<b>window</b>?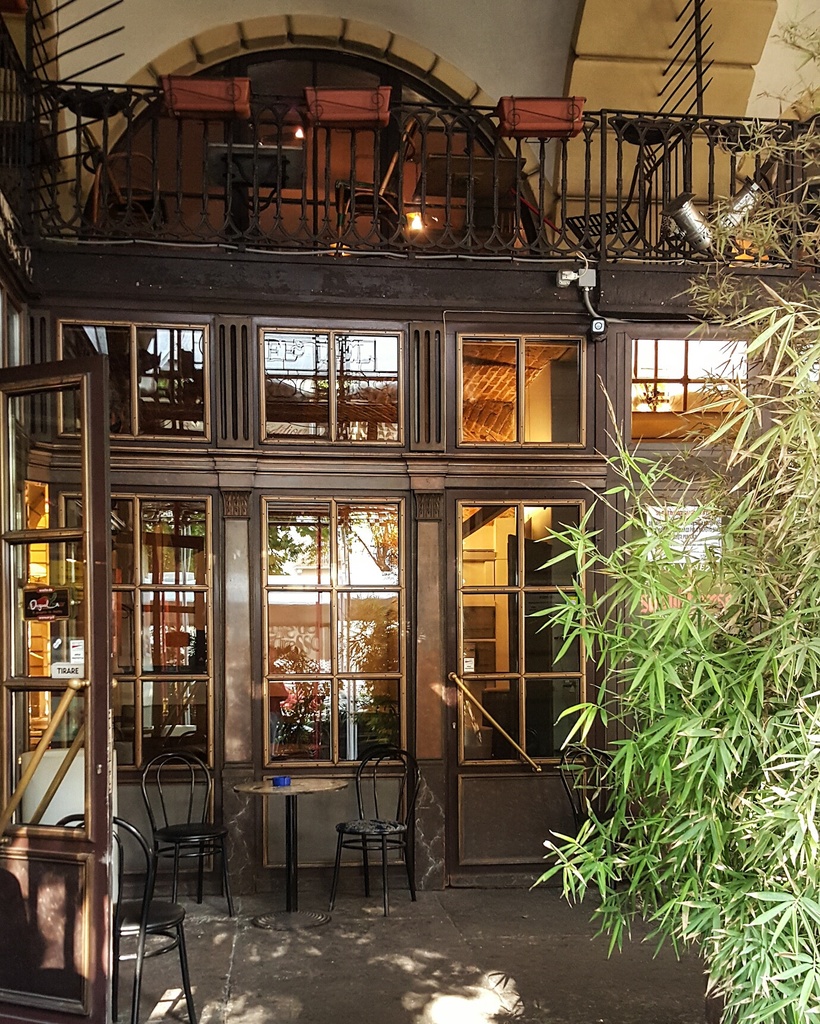
BBox(253, 477, 411, 755)
